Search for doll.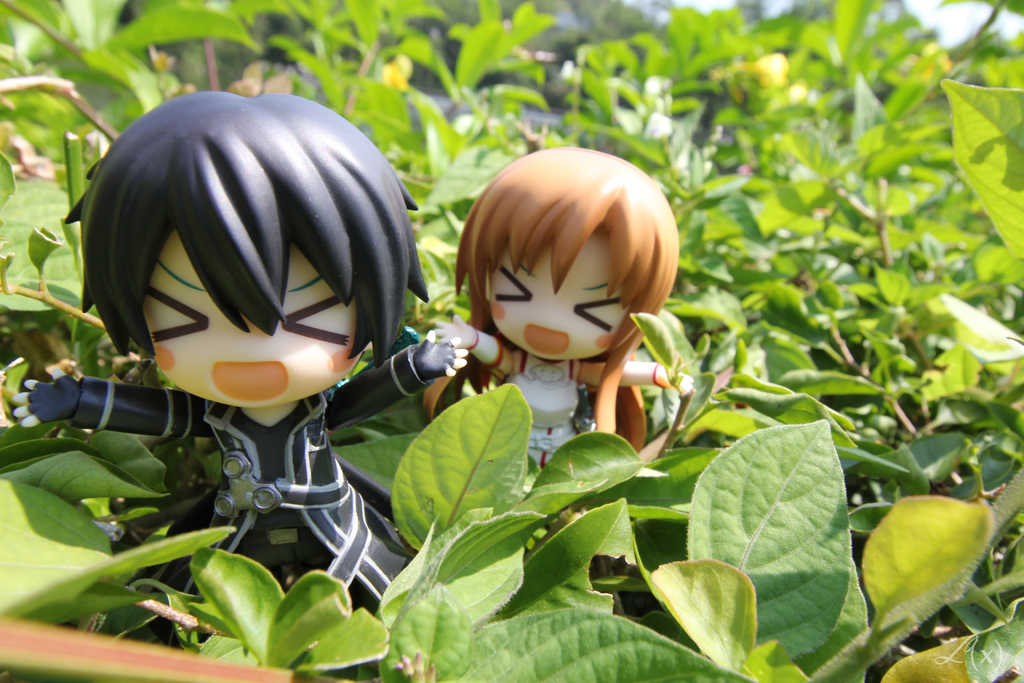
Found at [6, 92, 471, 618].
